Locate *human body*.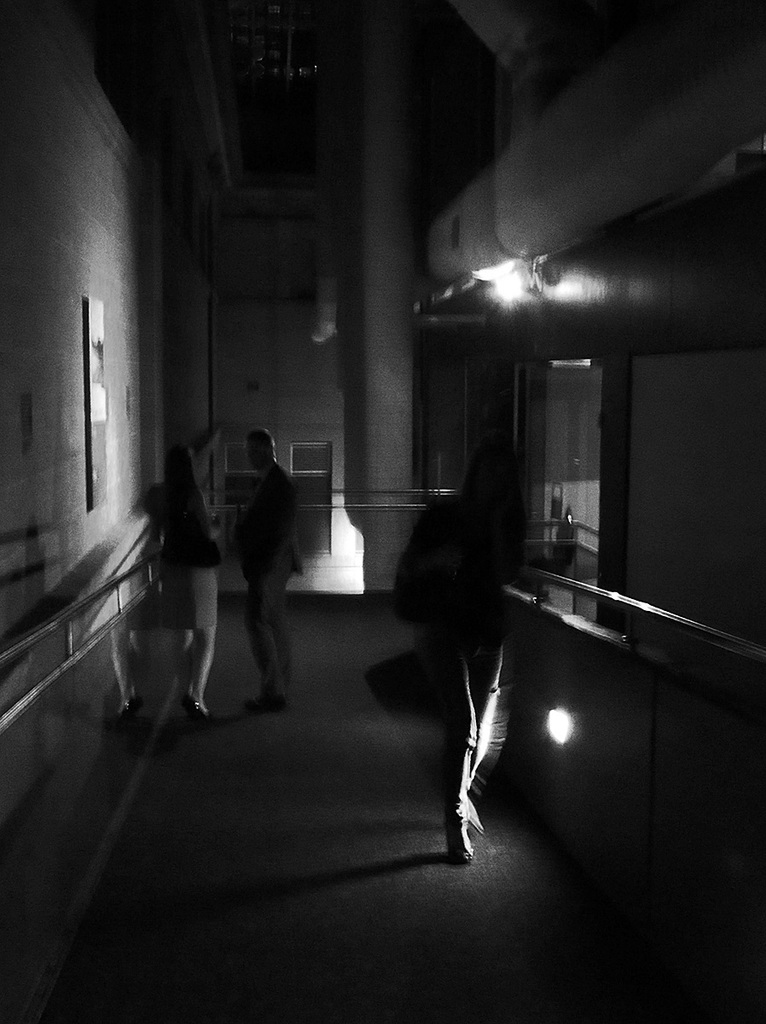
Bounding box: {"x1": 220, "y1": 424, "x2": 306, "y2": 702}.
